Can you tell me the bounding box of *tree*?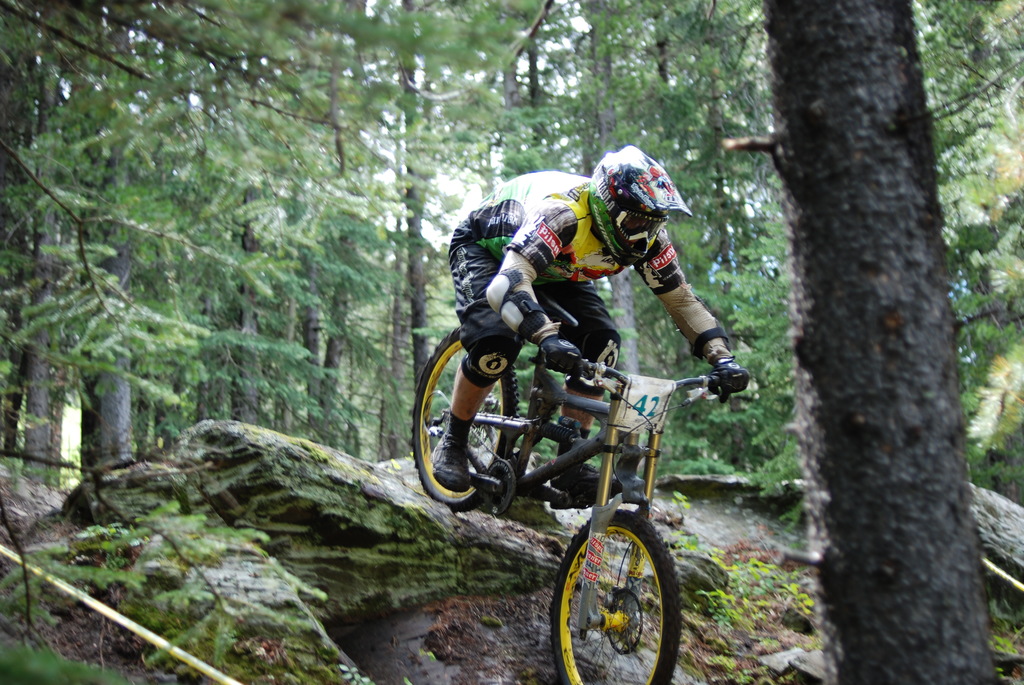
box=[112, 0, 287, 434].
